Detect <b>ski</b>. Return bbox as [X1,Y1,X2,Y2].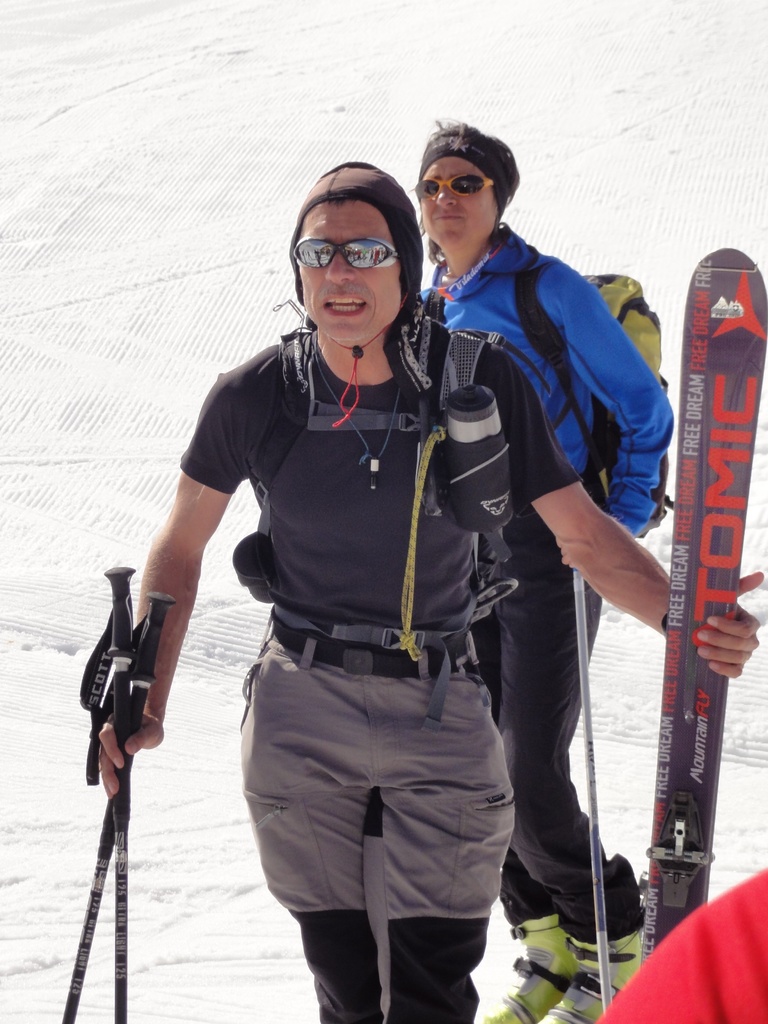
[650,228,767,961].
